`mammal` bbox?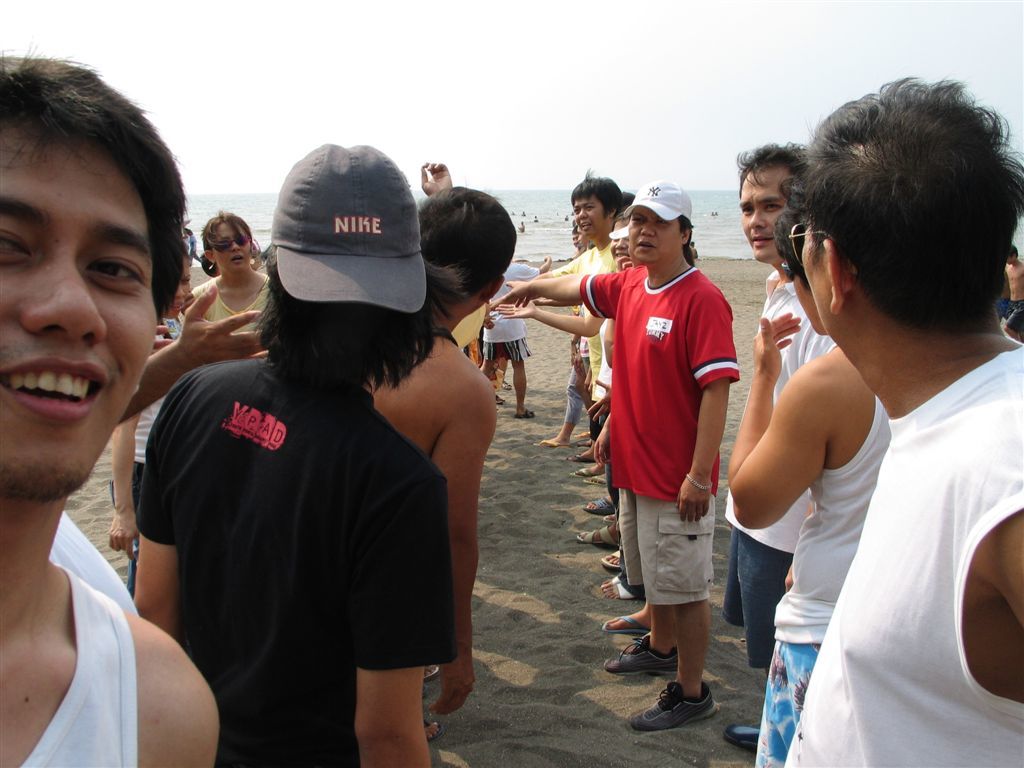
detection(102, 179, 513, 767)
